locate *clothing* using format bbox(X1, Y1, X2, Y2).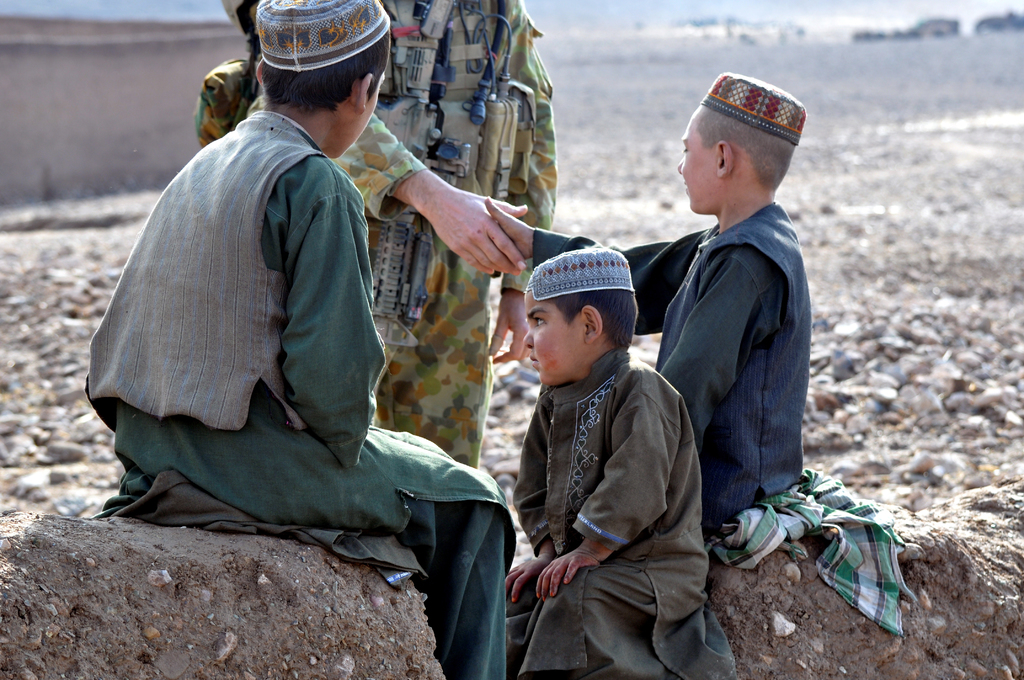
bbox(231, 0, 560, 470).
